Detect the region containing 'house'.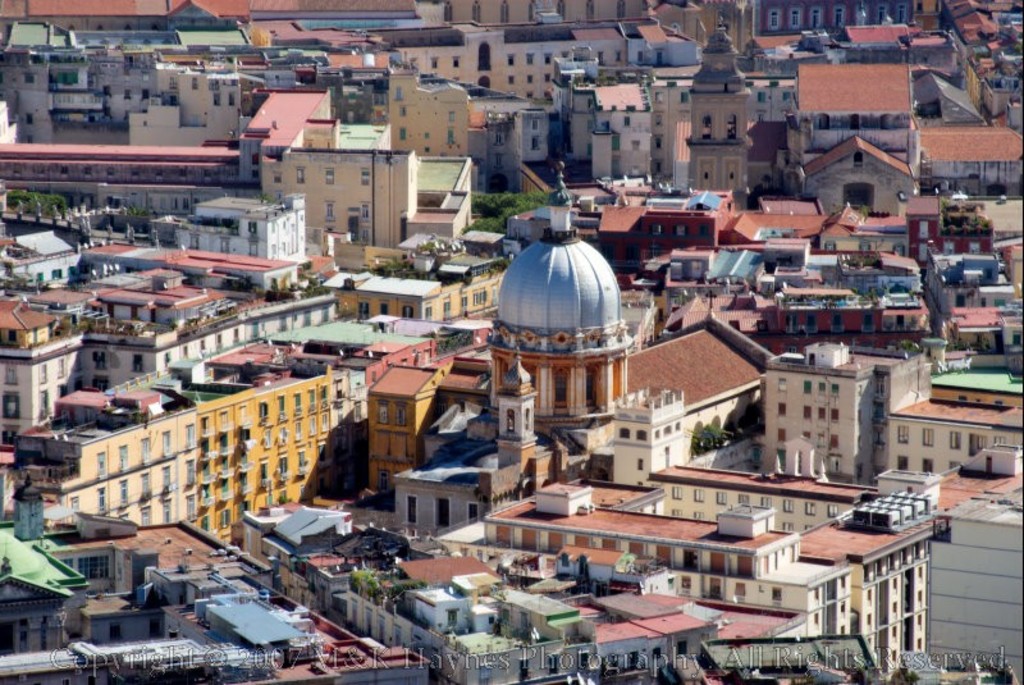
(left=817, top=200, right=908, bottom=259).
